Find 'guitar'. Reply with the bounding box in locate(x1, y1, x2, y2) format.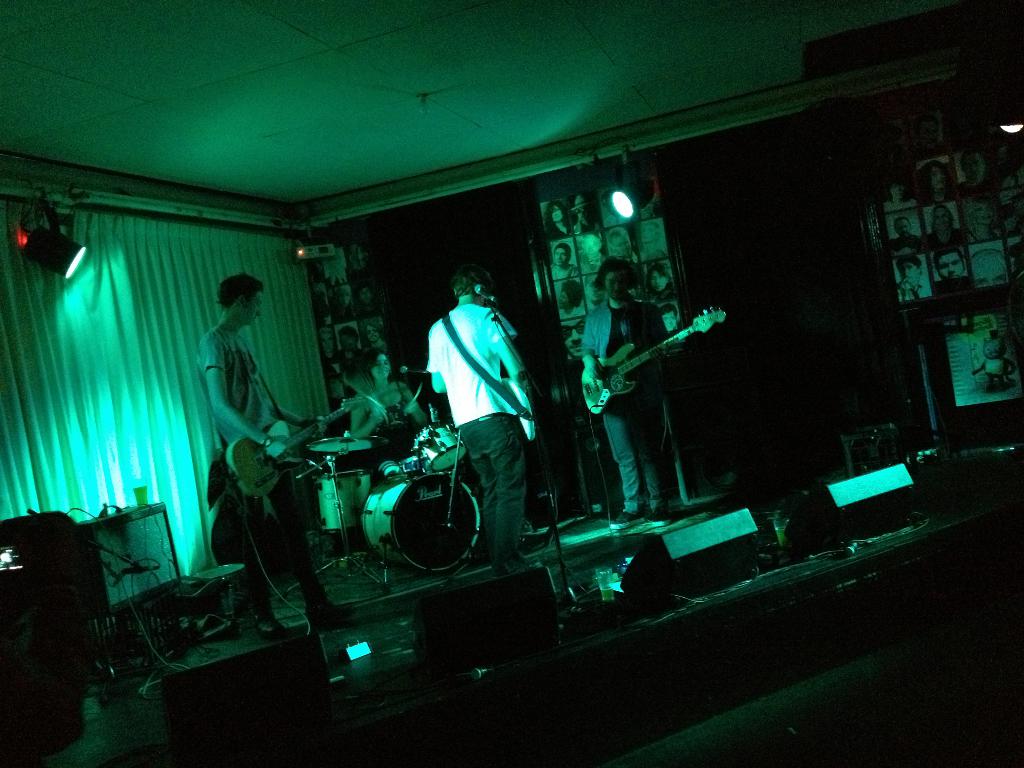
locate(227, 394, 365, 500).
